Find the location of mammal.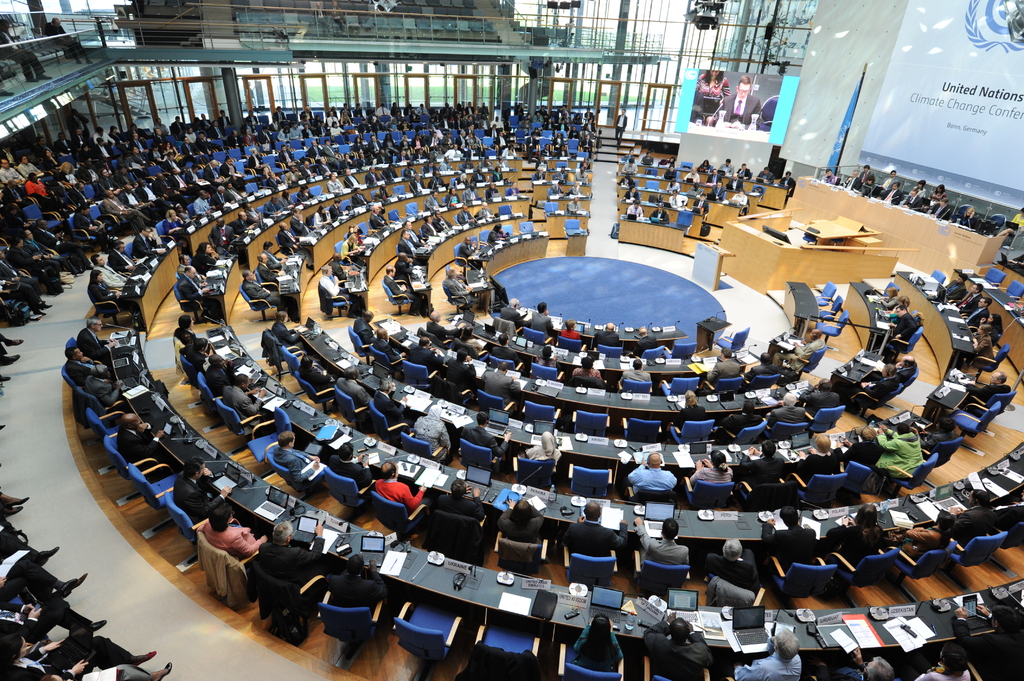
Location: 733 164 749 178.
